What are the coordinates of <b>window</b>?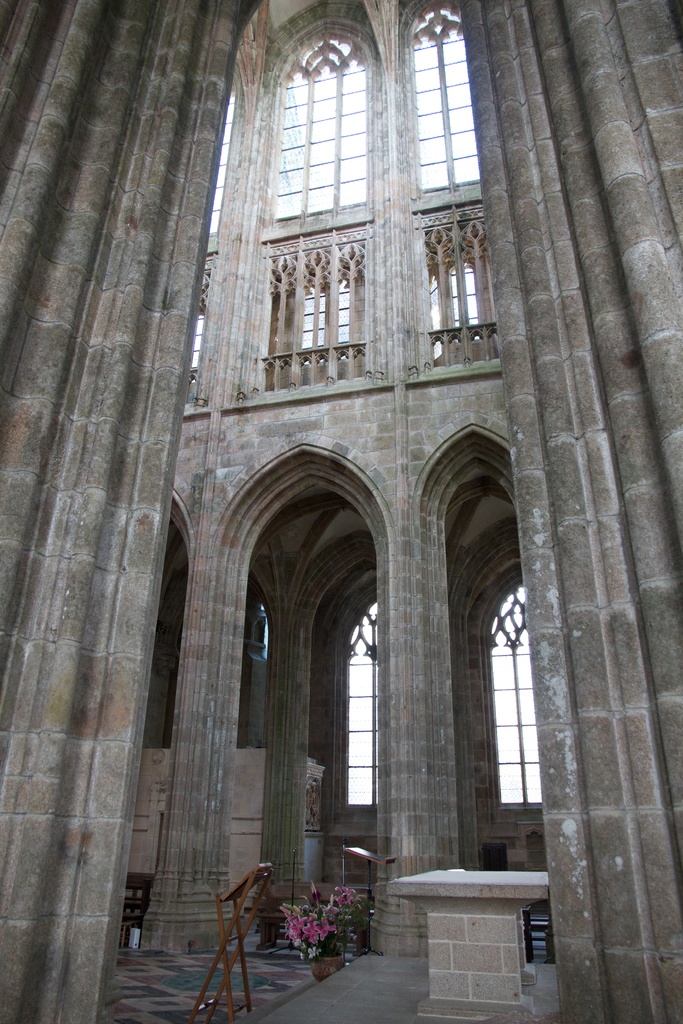
box=[413, 10, 466, 182].
